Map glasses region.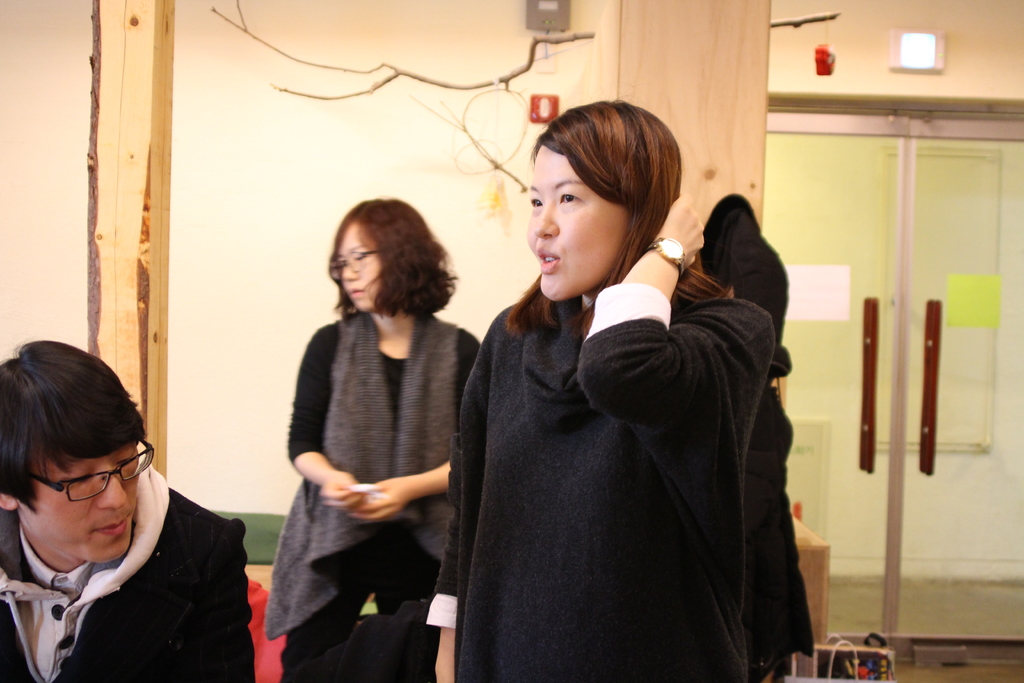
Mapped to x1=326, y1=248, x2=383, y2=282.
